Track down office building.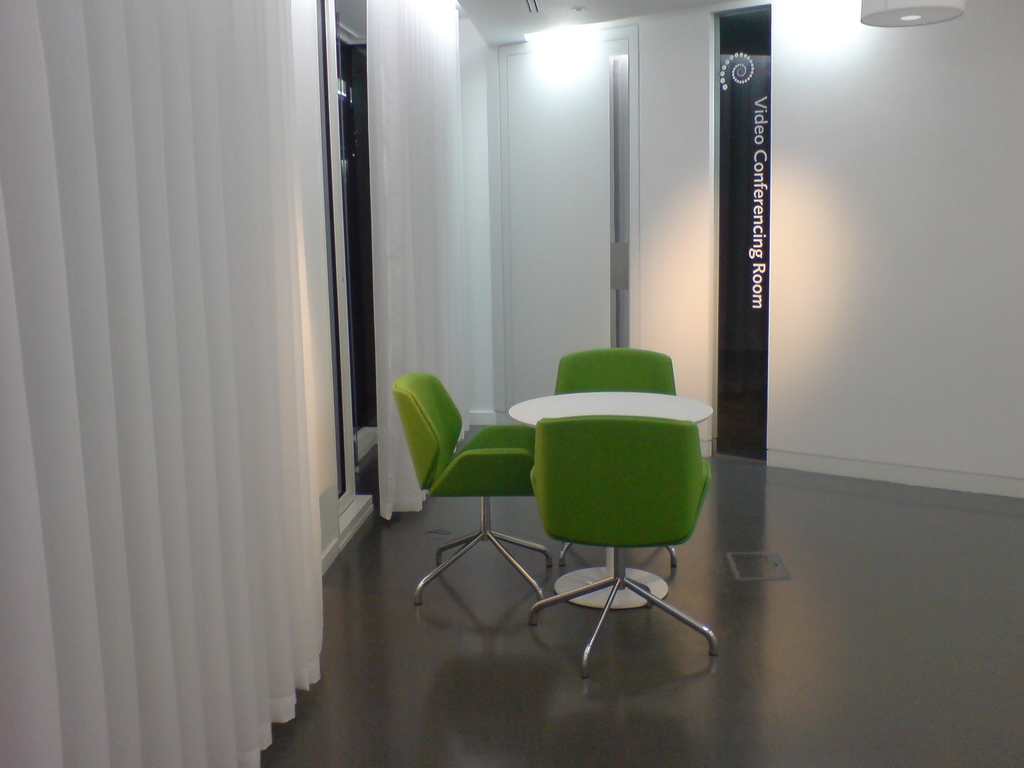
Tracked to 19:38:973:746.
